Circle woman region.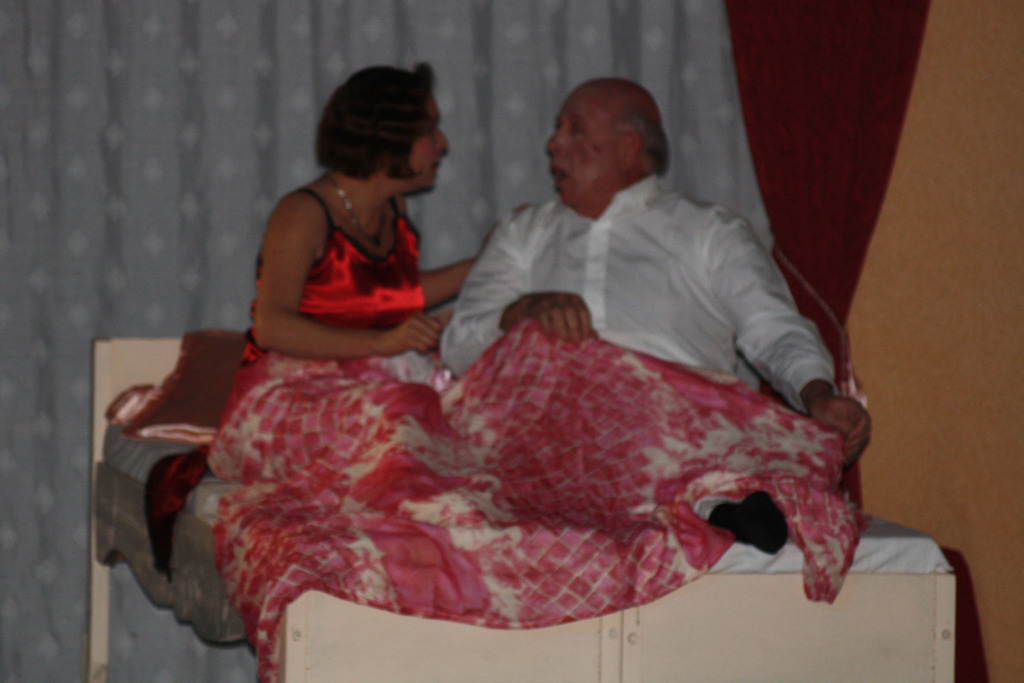
Region: 227 53 509 363.
